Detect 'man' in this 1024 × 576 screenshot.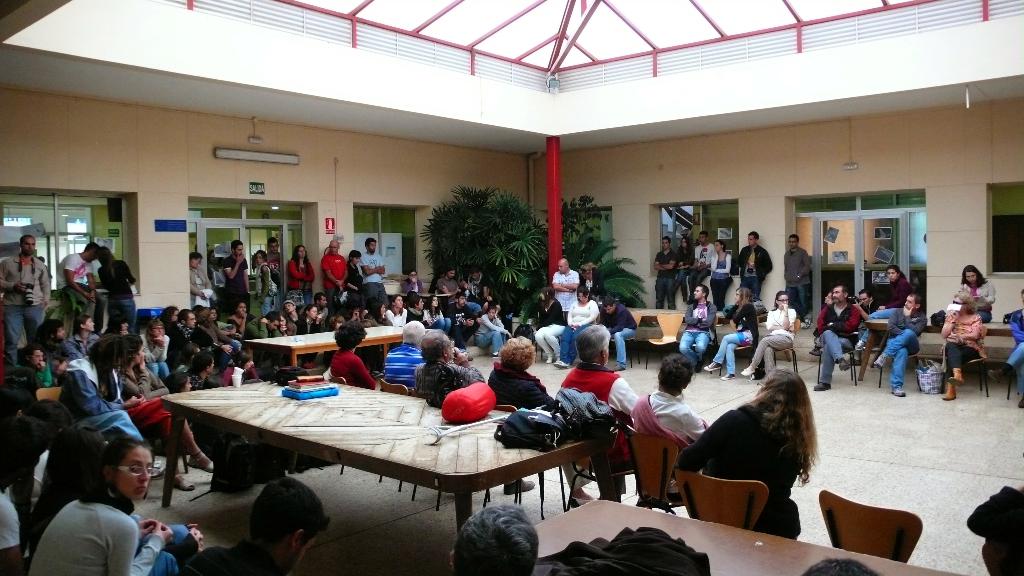
Detection: (444, 288, 481, 360).
